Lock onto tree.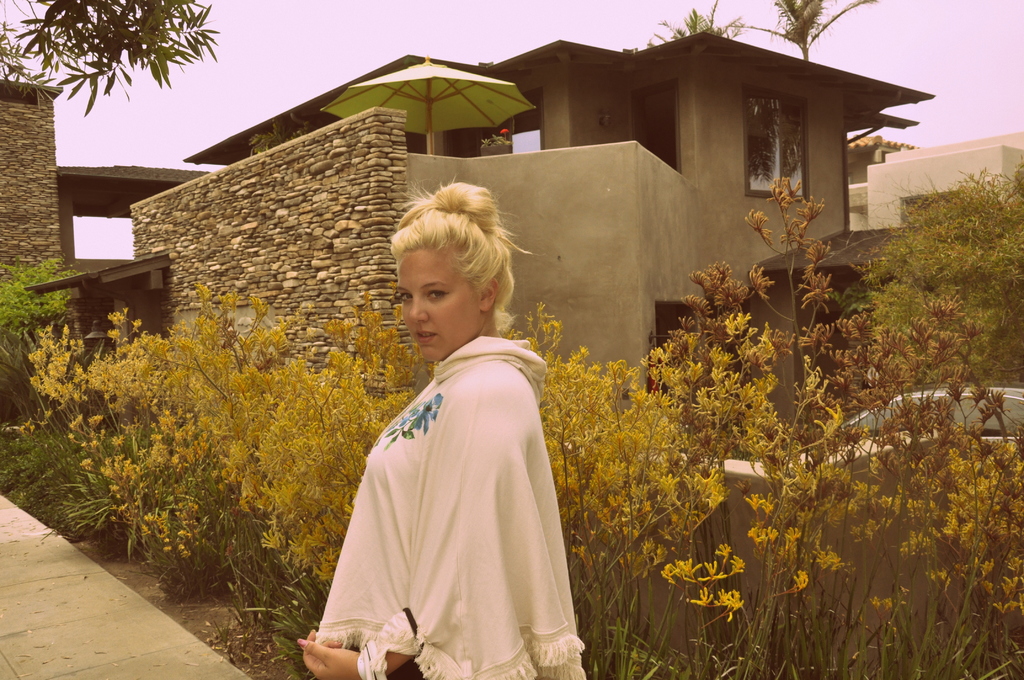
Locked: [644,0,748,44].
